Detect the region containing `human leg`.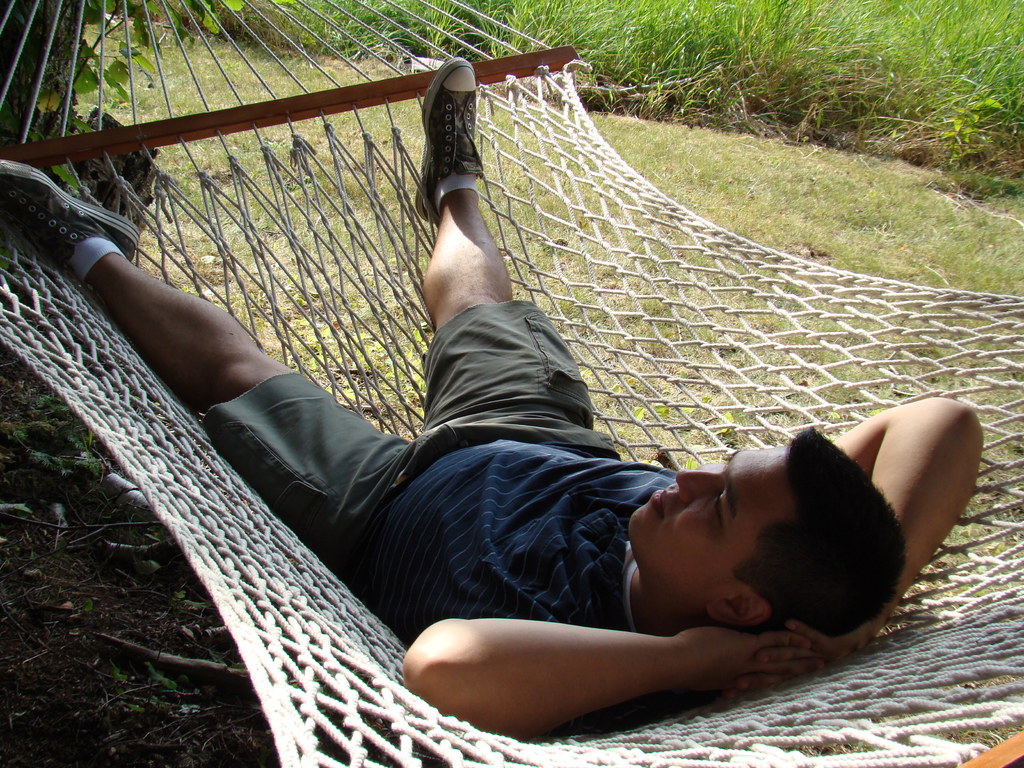
[x1=0, y1=161, x2=407, y2=564].
